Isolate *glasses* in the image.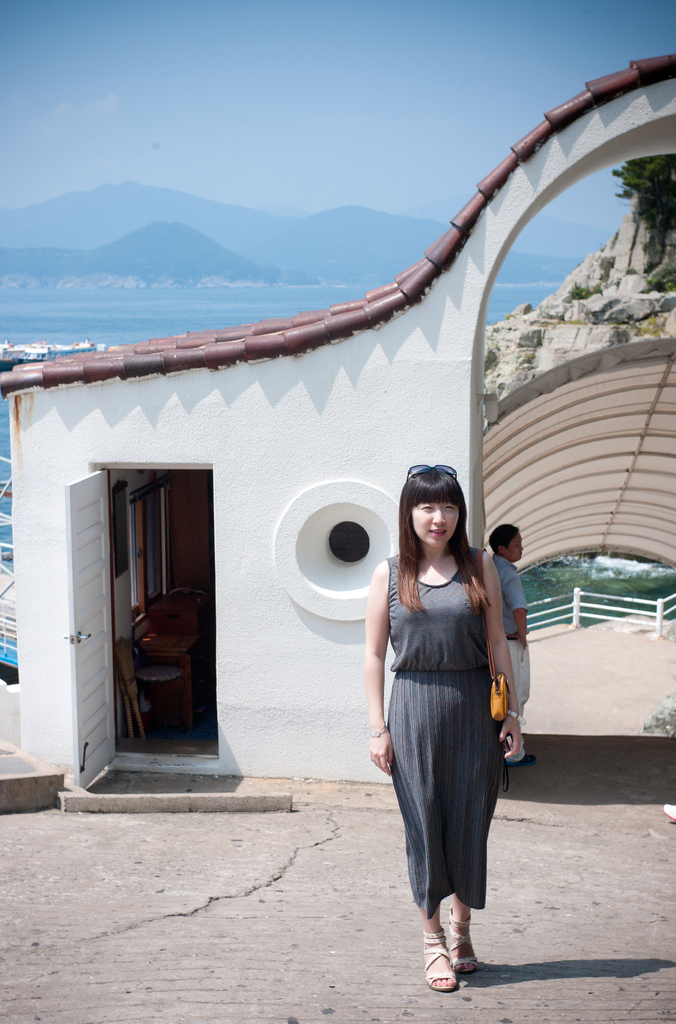
Isolated region: 403,461,463,492.
